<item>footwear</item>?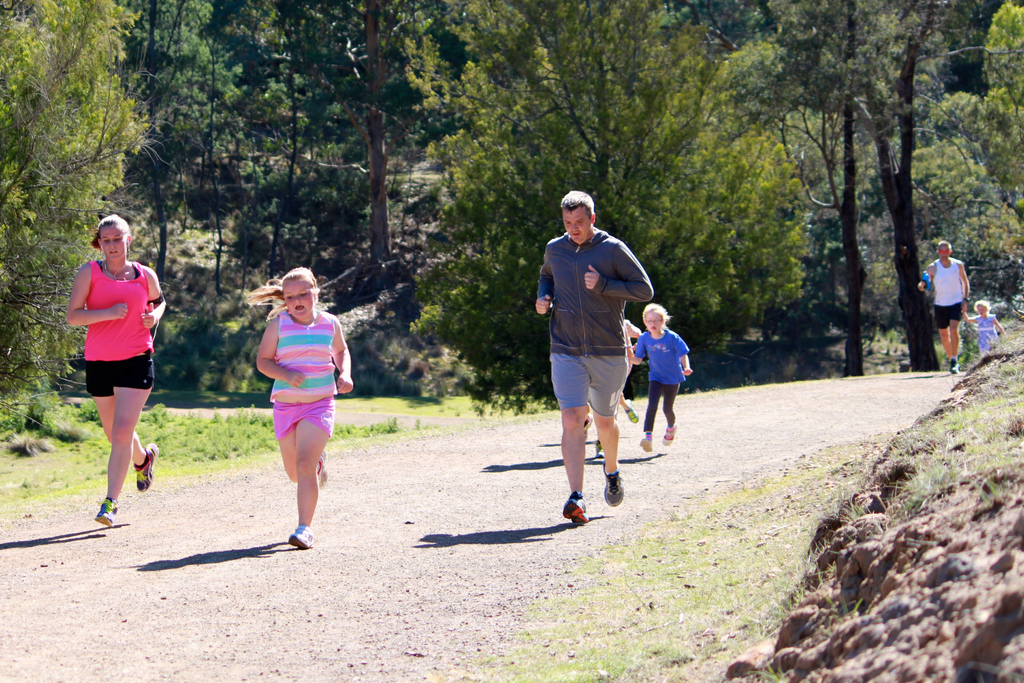
select_region(588, 438, 605, 457)
